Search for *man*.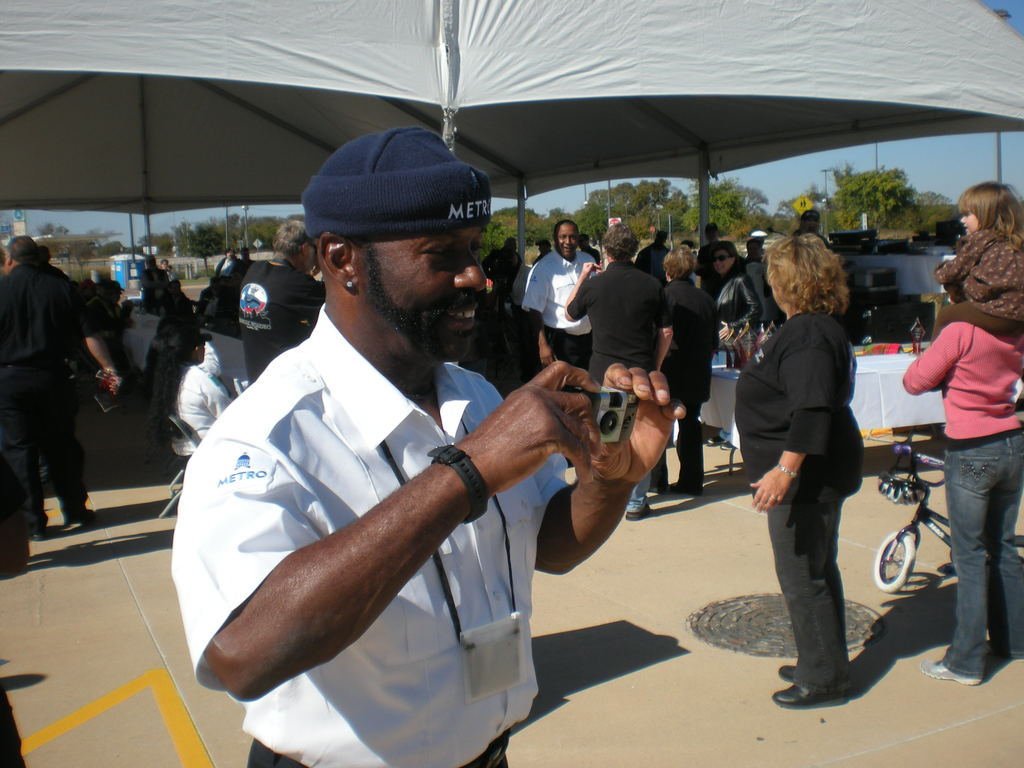
Found at 481 240 529 306.
